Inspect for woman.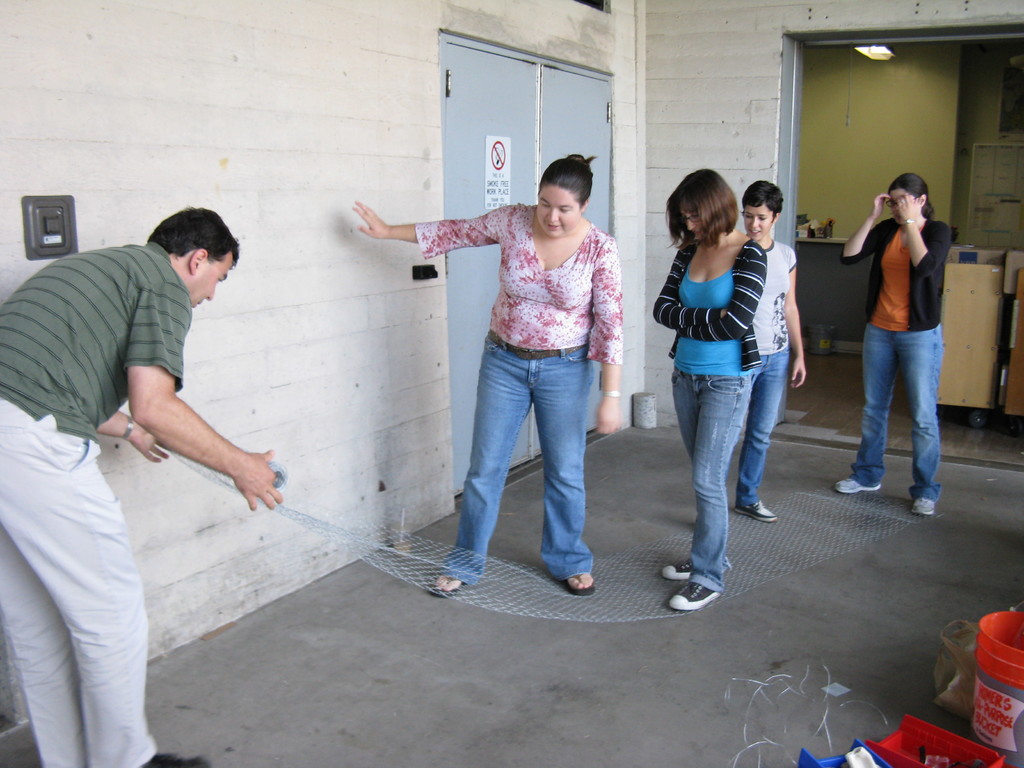
Inspection: BBox(645, 166, 768, 618).
